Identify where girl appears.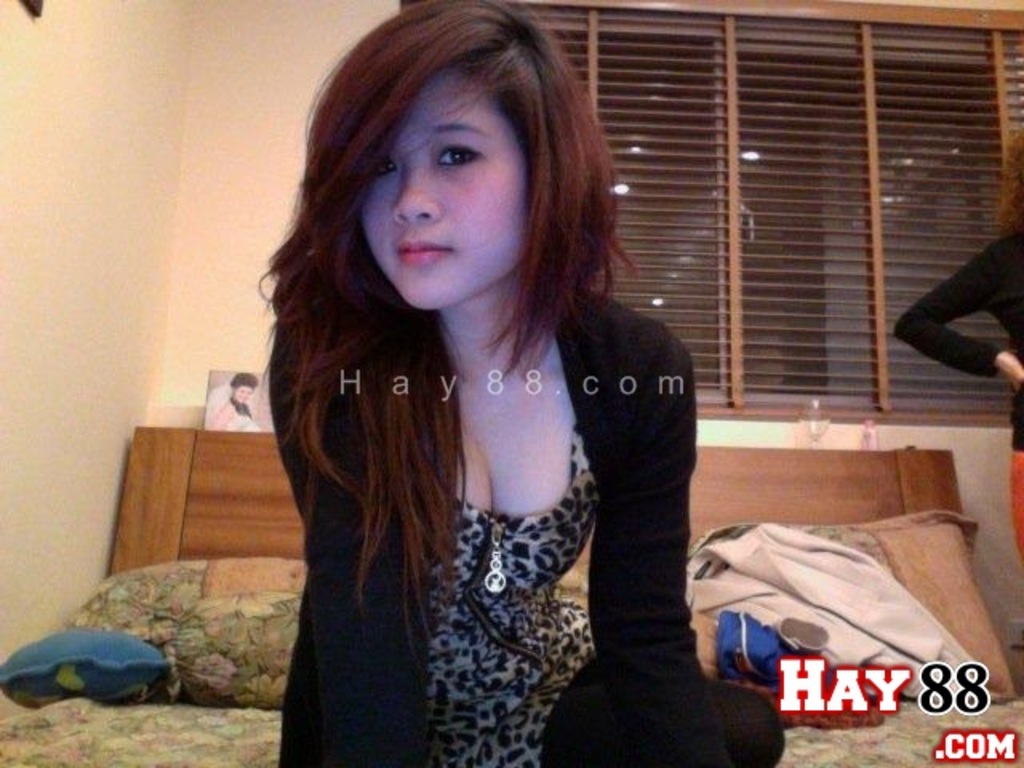
Appears at rect(894, 131, 1022, 571).
